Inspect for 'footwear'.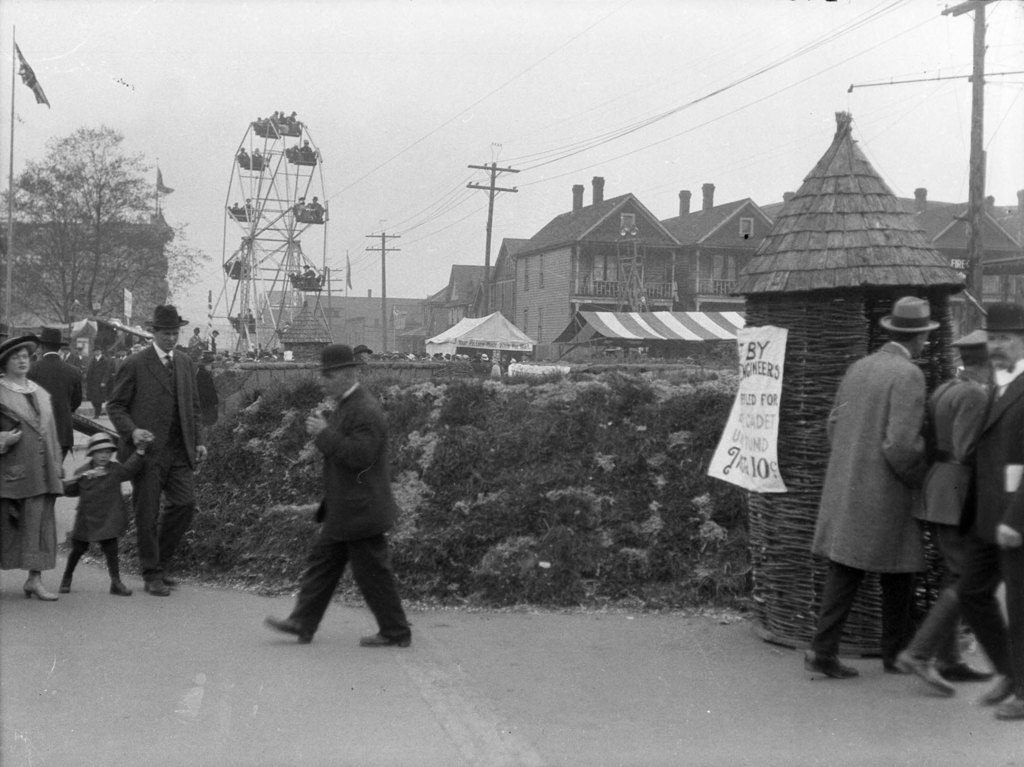
Inspection: 108,579,131,596.
